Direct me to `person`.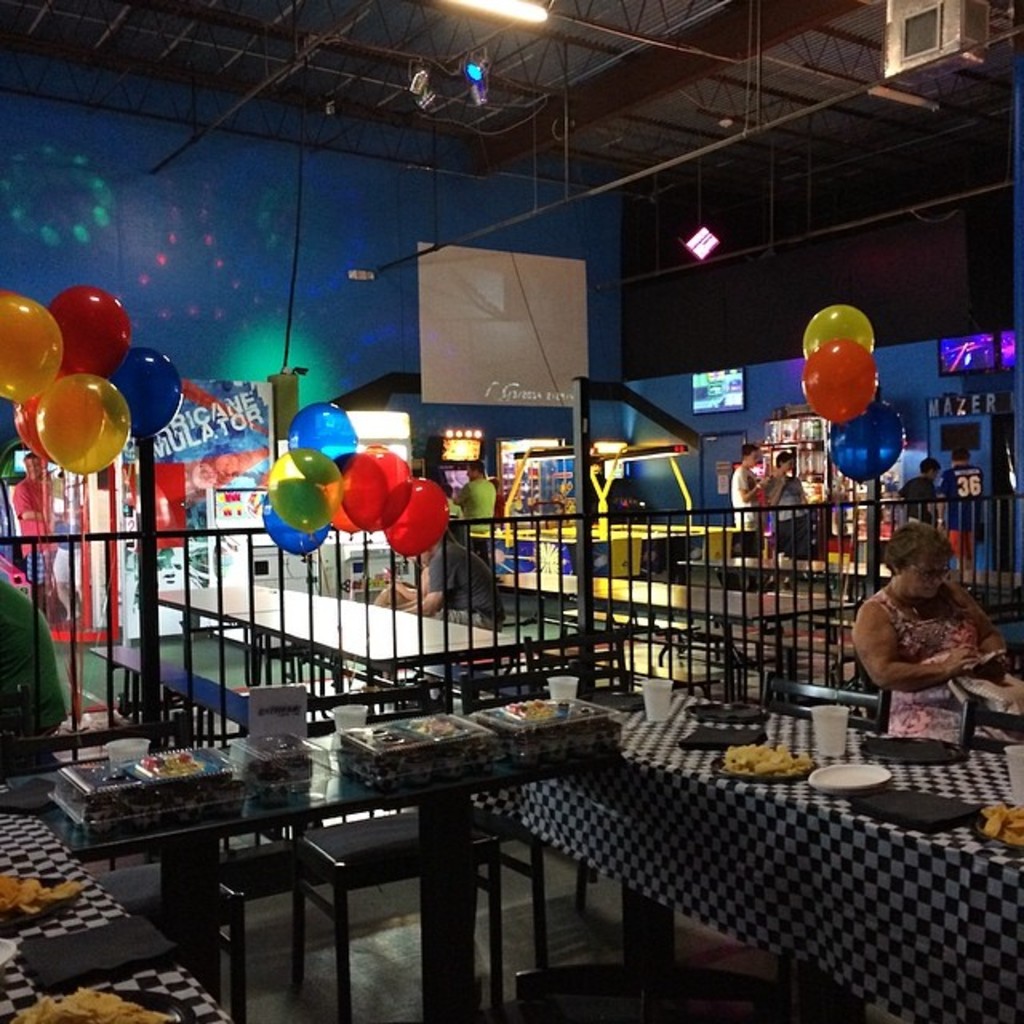
Direction: [left=899, top=453, right=938, bottom=530].
